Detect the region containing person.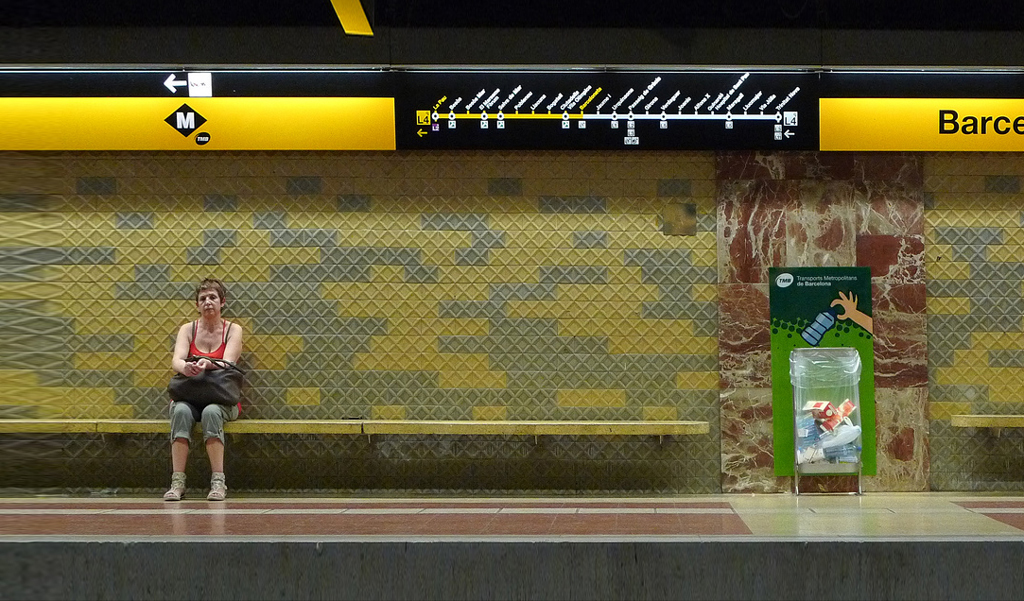
<box>152,278,237,499</box>.
